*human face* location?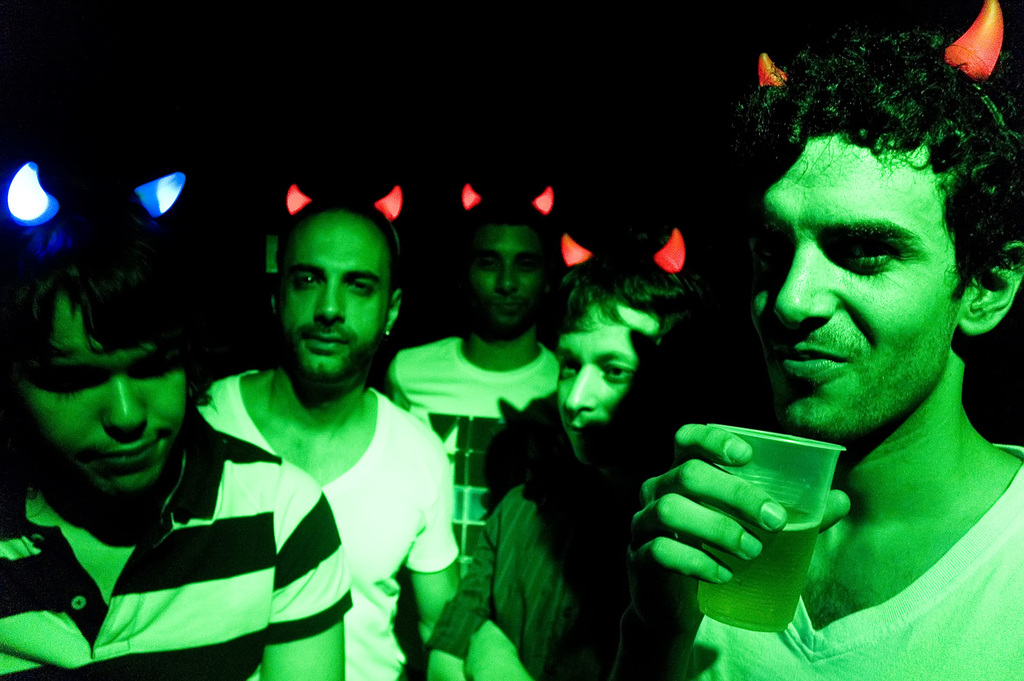
x1=25, y1=293, x2=184, y2=488
